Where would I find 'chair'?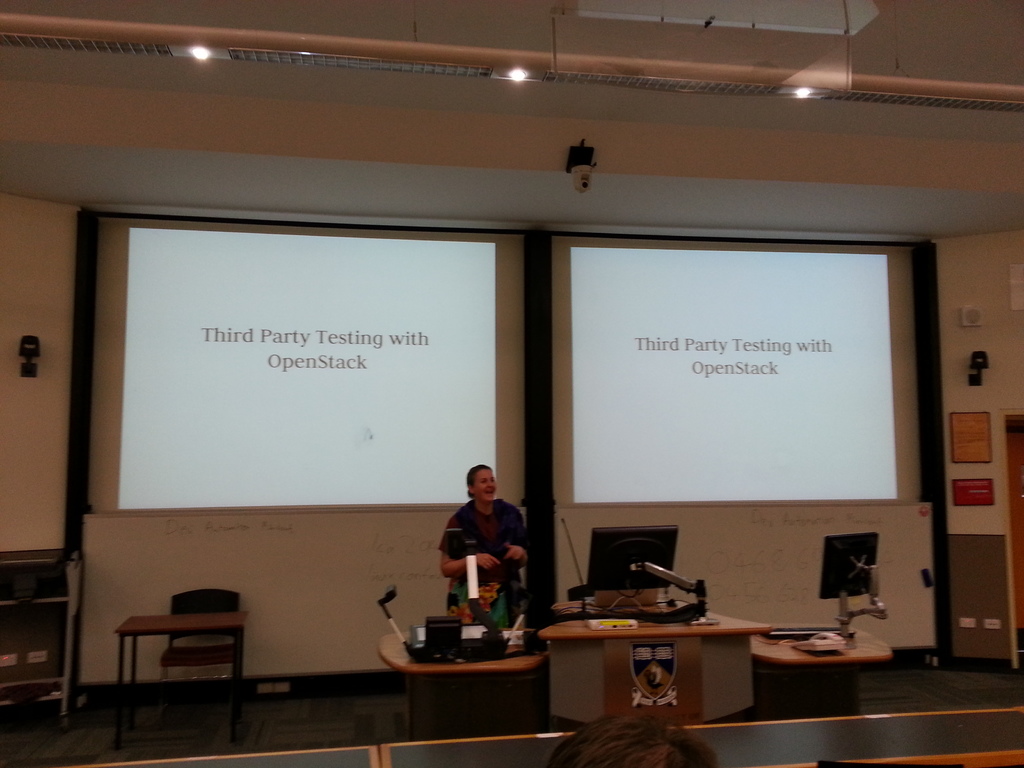
At rect(102, 589, 248, 729).
